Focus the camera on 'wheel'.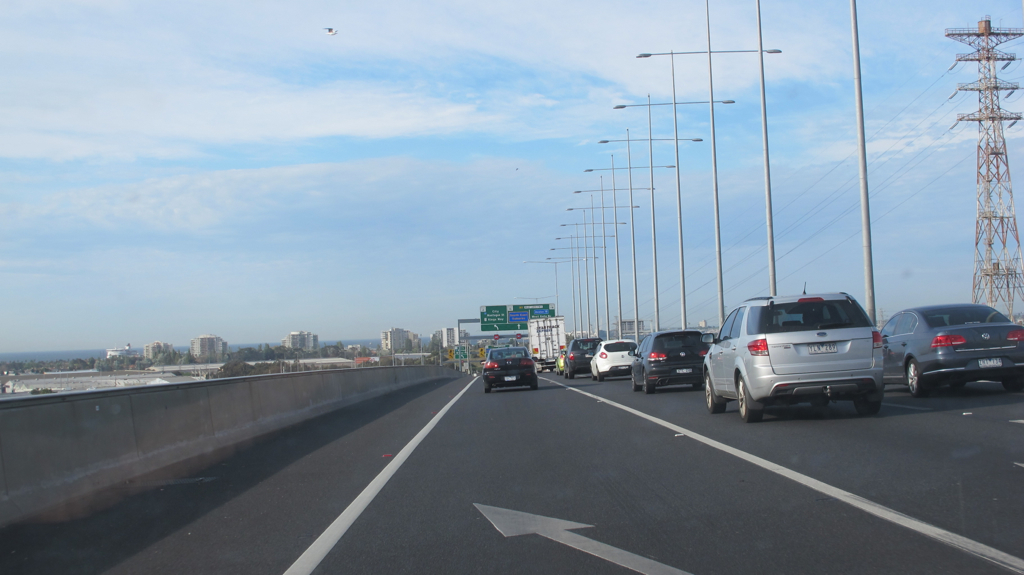
Focus region: x1=1002 y1=372 x2=1023 y2=391.
